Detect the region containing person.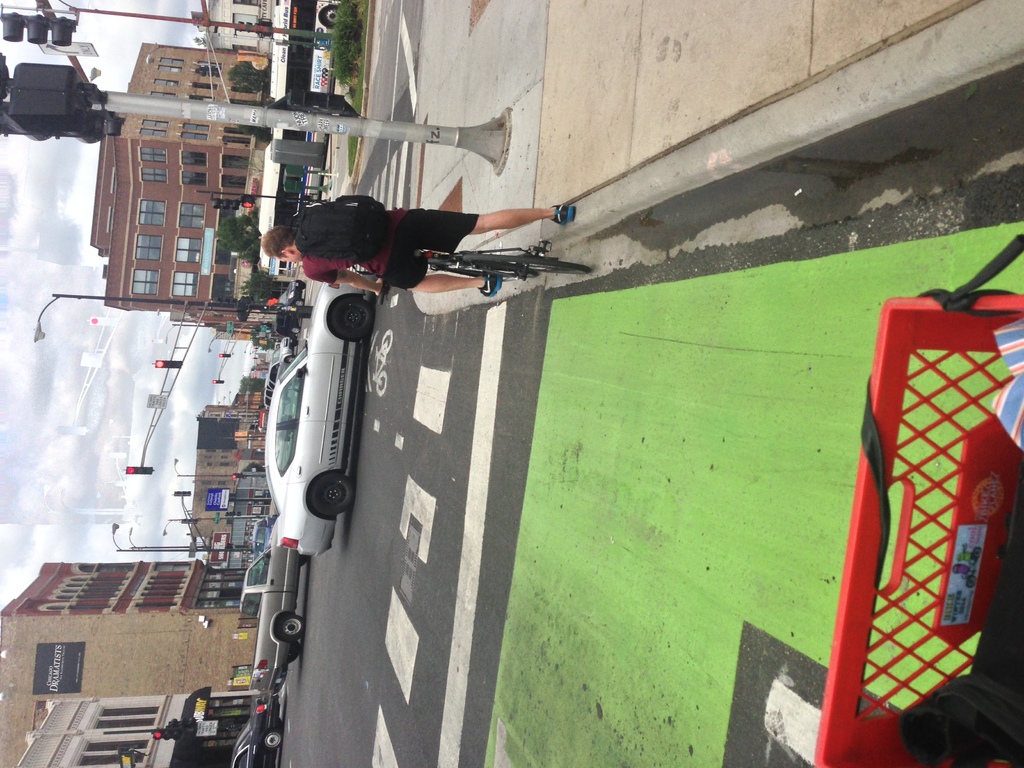
[259,197,577,294].
